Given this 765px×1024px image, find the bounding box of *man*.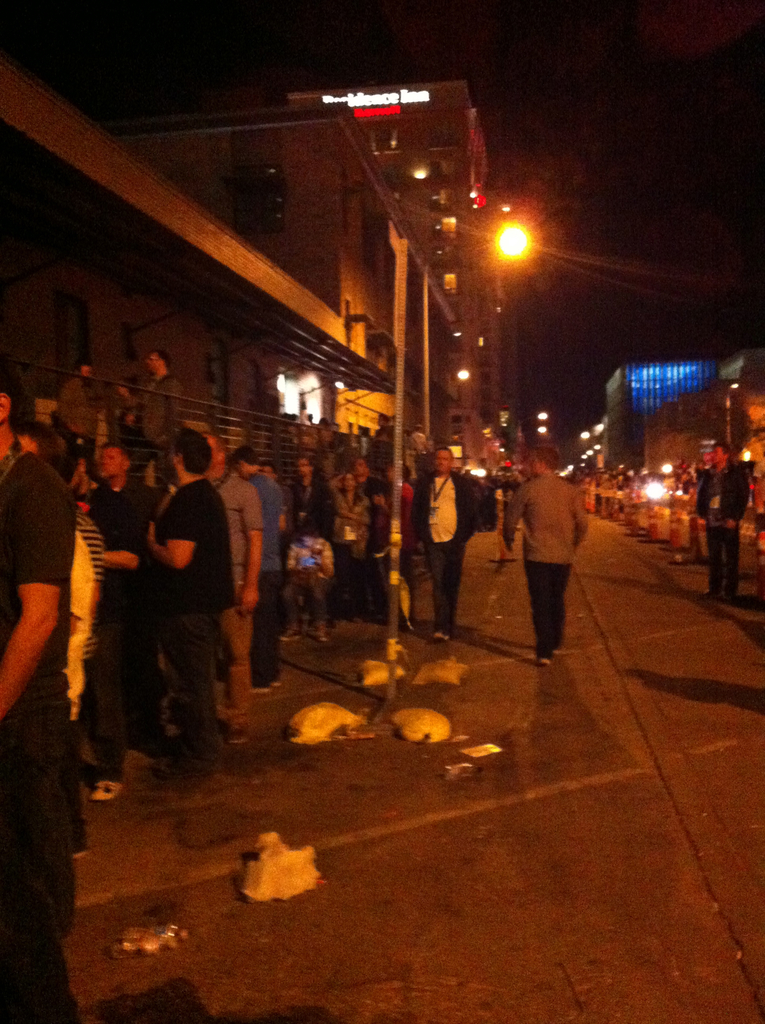
bbox=[201, 428, 268, 706].
